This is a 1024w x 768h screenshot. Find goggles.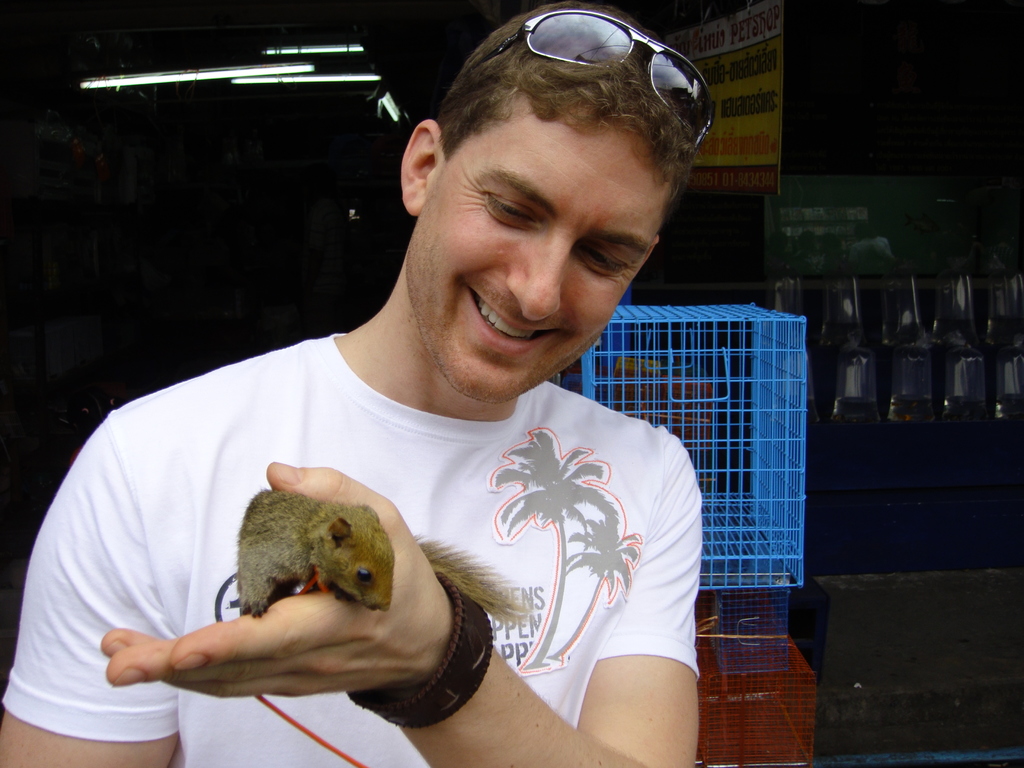
Bounding box: (464, 15, 725, 149).
